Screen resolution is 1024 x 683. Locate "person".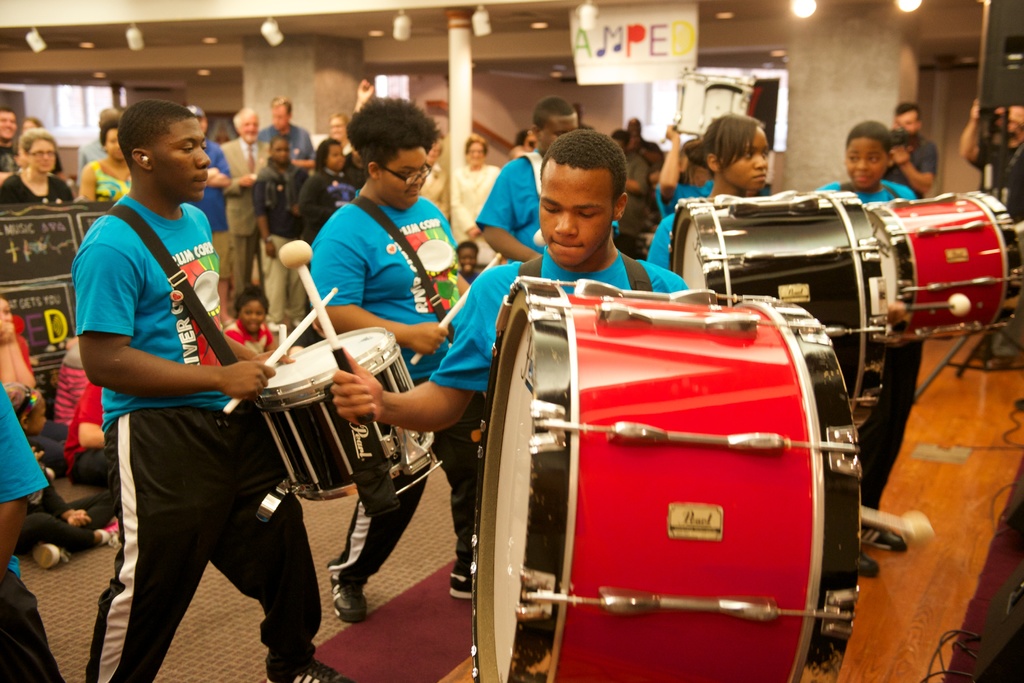
l=833, t=118, r=941, b=547.
